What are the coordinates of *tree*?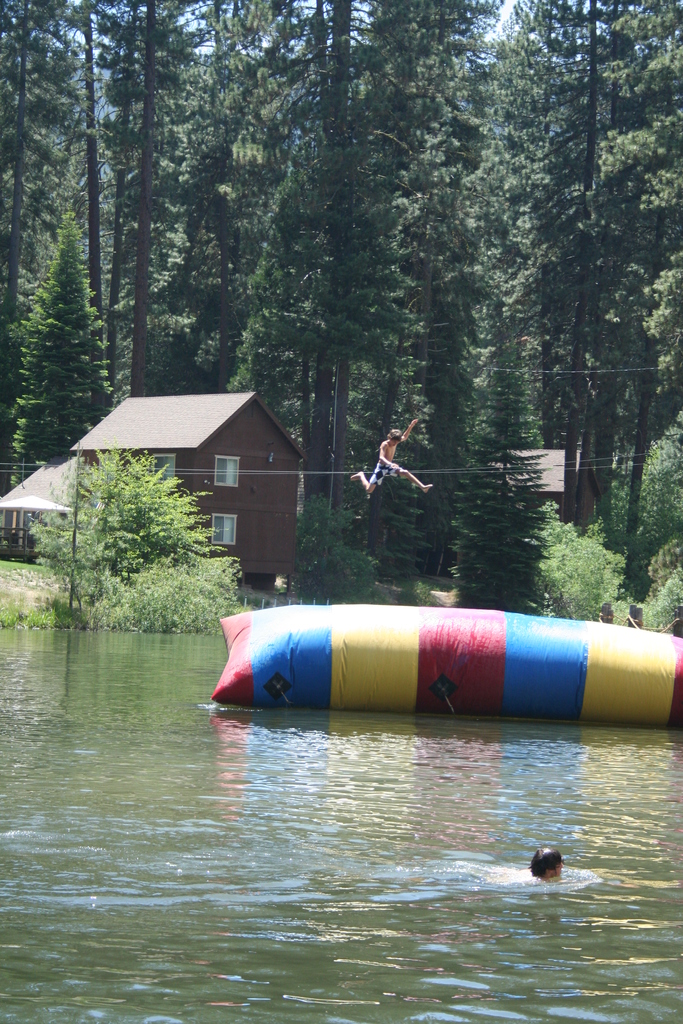
region(204, 0, 404, 520).
